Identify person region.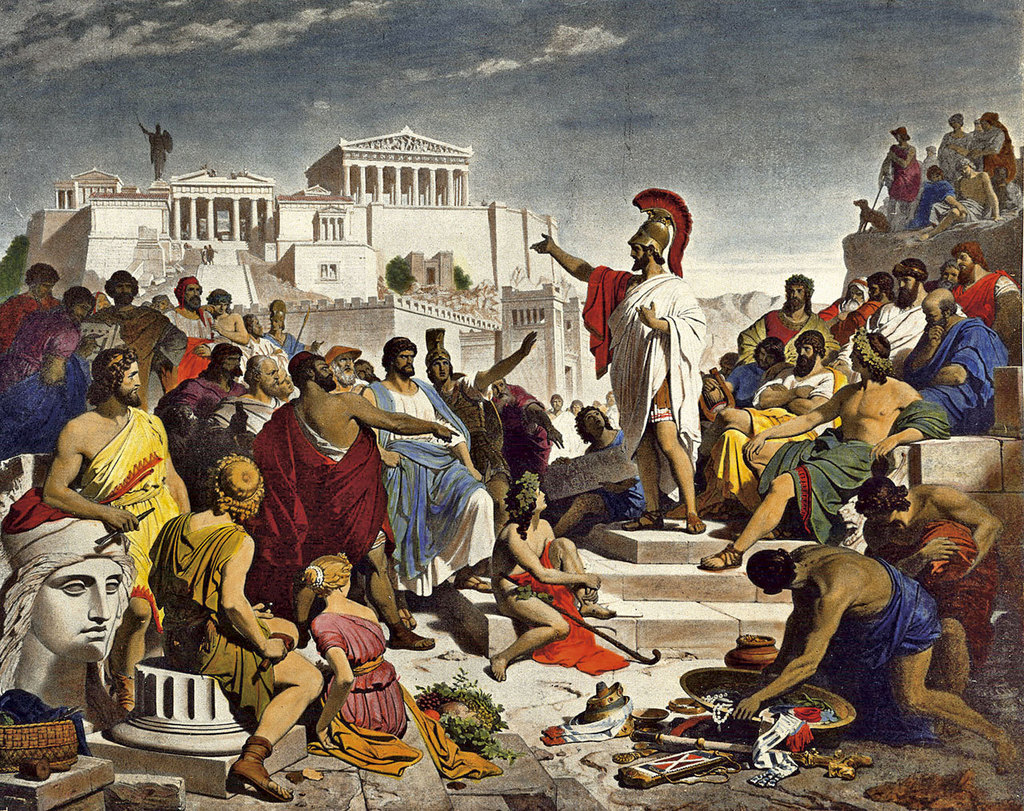
Region: bbox=(142, 337, 258, 438).
